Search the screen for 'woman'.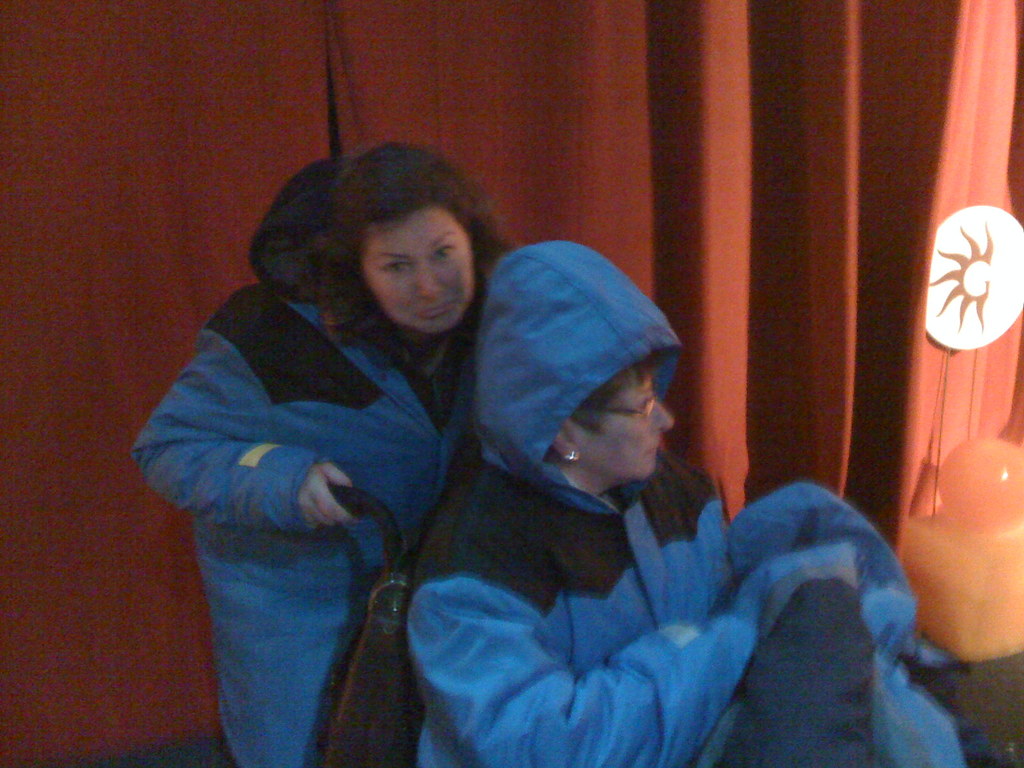
Found at <box>404,243,865,767</box>.
